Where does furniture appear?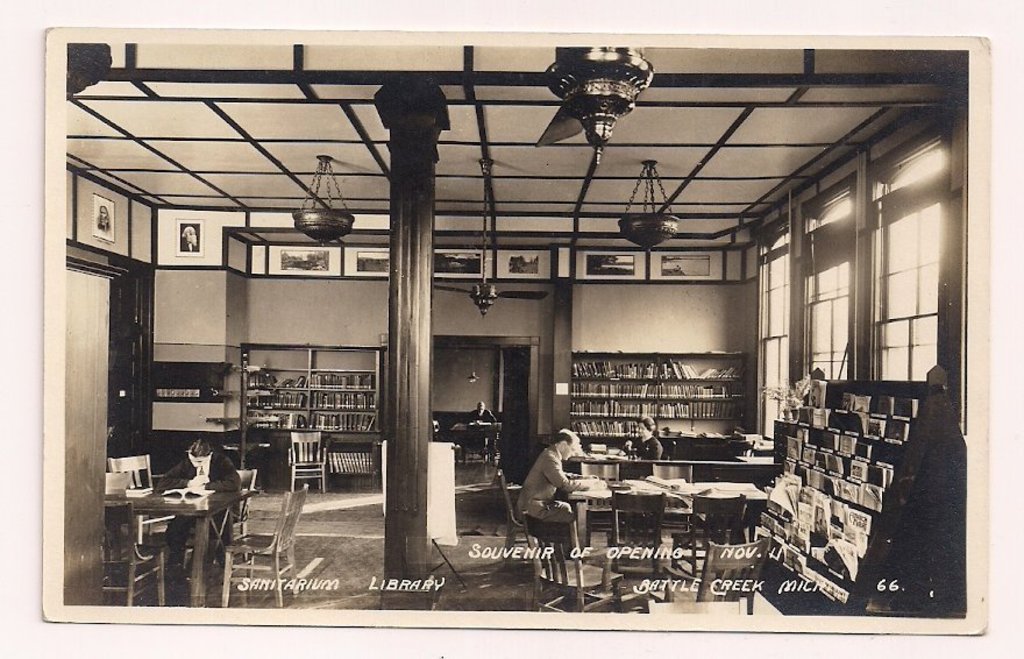
Appears at left=287, top=431, right=327, bottom=489.
